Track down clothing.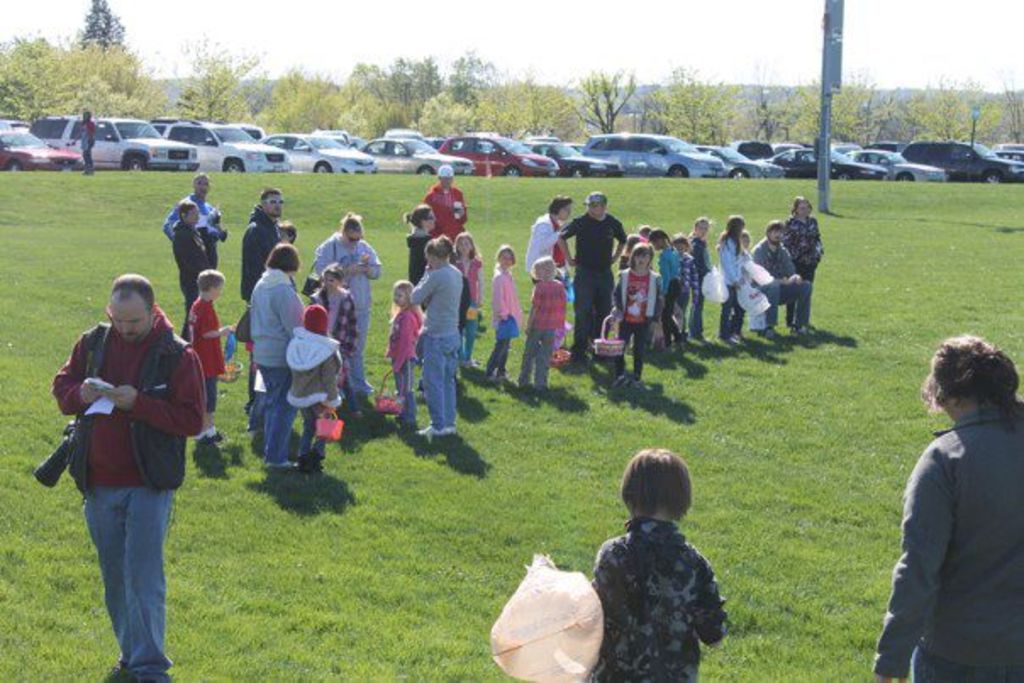
Tracked to locate(719, 232, 753, 342).
